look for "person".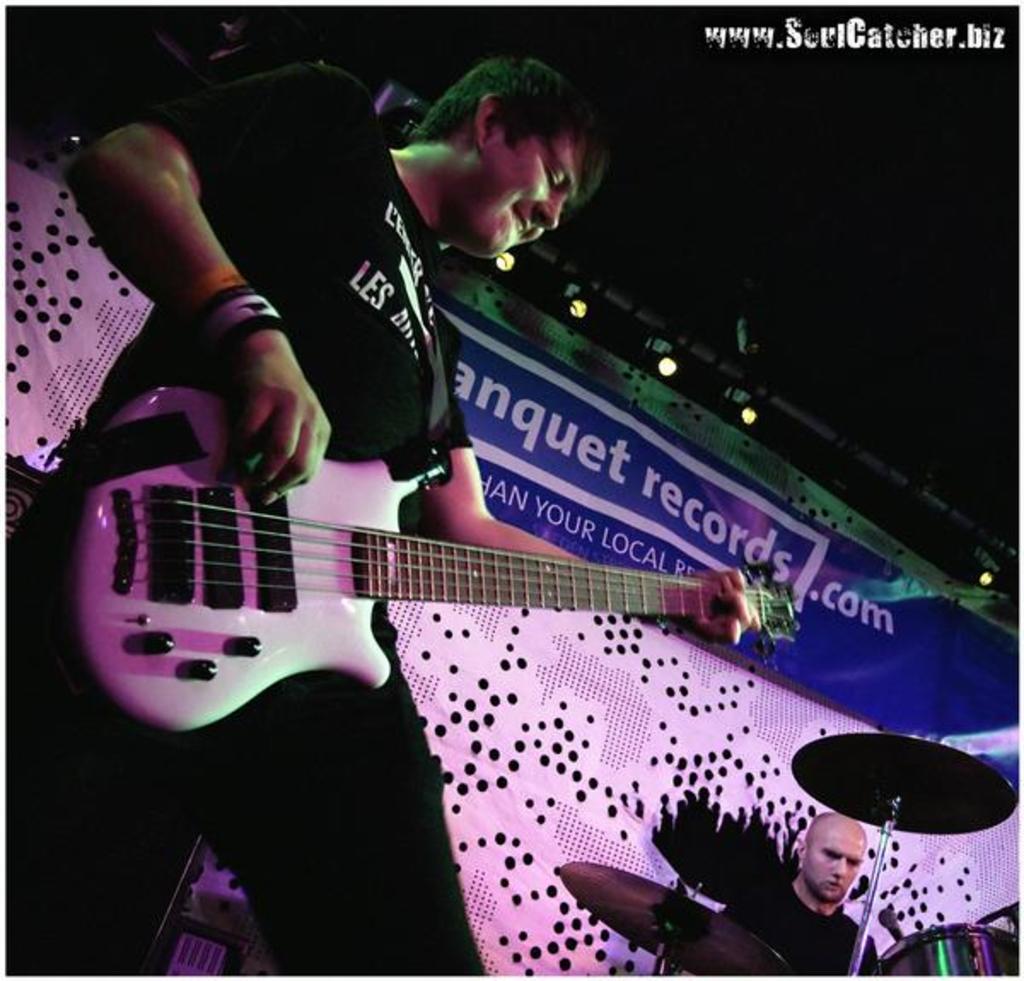
Found: left=0, top=44, right=765, bottom=979.
